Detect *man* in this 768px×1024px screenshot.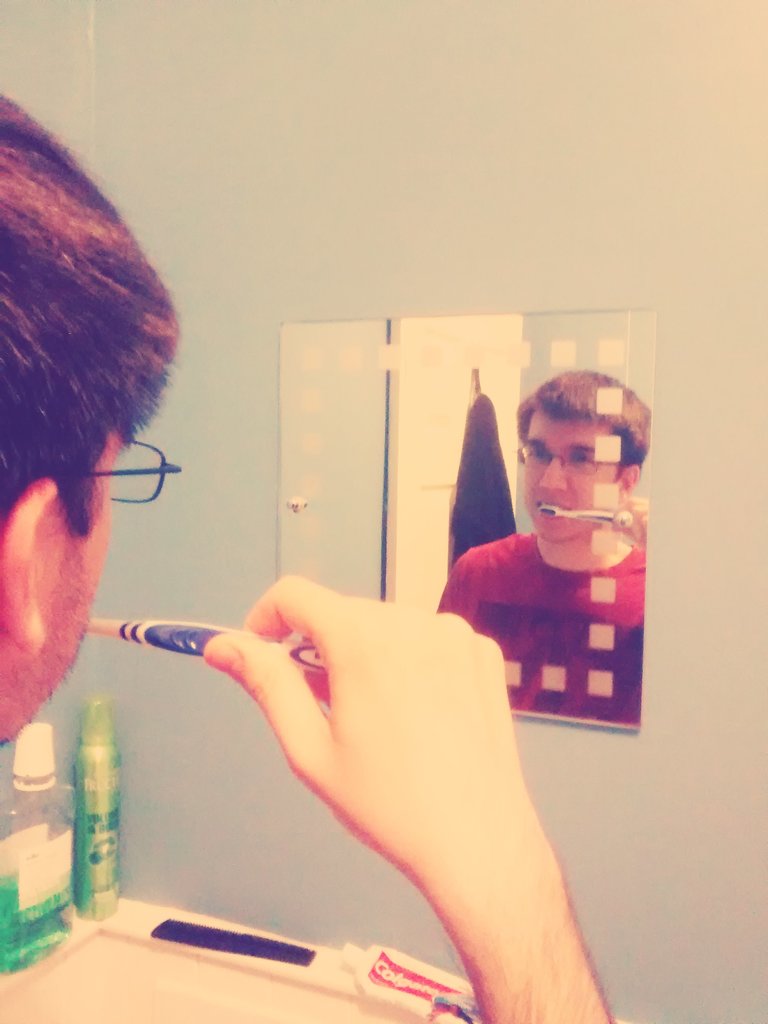
Detection: pyautogui.locateOnScreen(0, 101, 614, 1023).
